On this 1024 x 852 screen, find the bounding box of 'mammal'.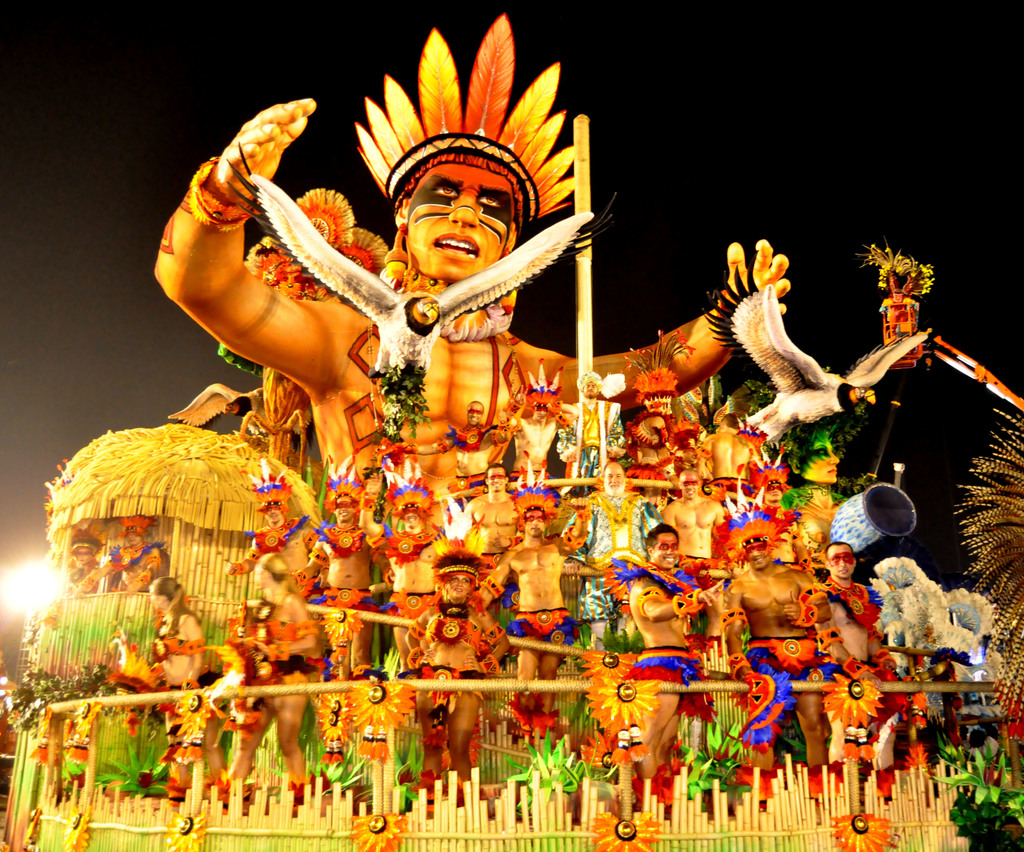
Bounding box: crop(402, 545, 510, 783).
